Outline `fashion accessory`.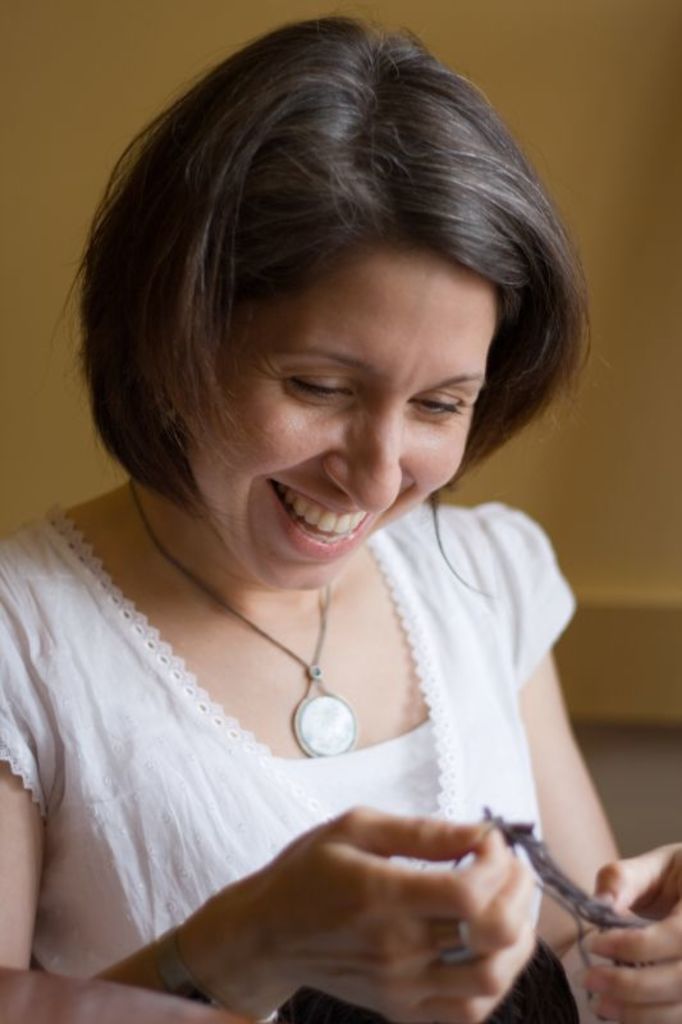
Outline: [424,923,481,973].
